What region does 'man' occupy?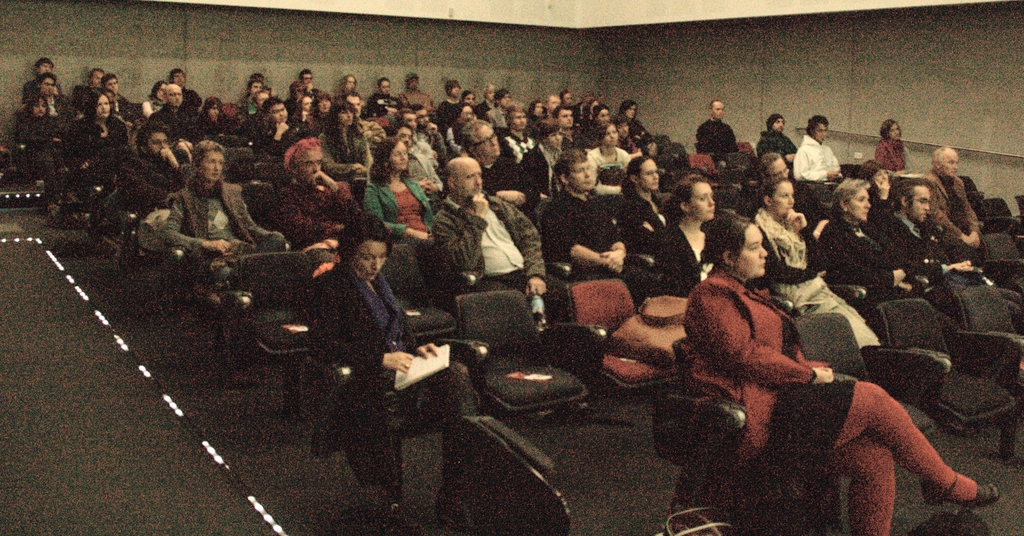
[38,74,71,127].
